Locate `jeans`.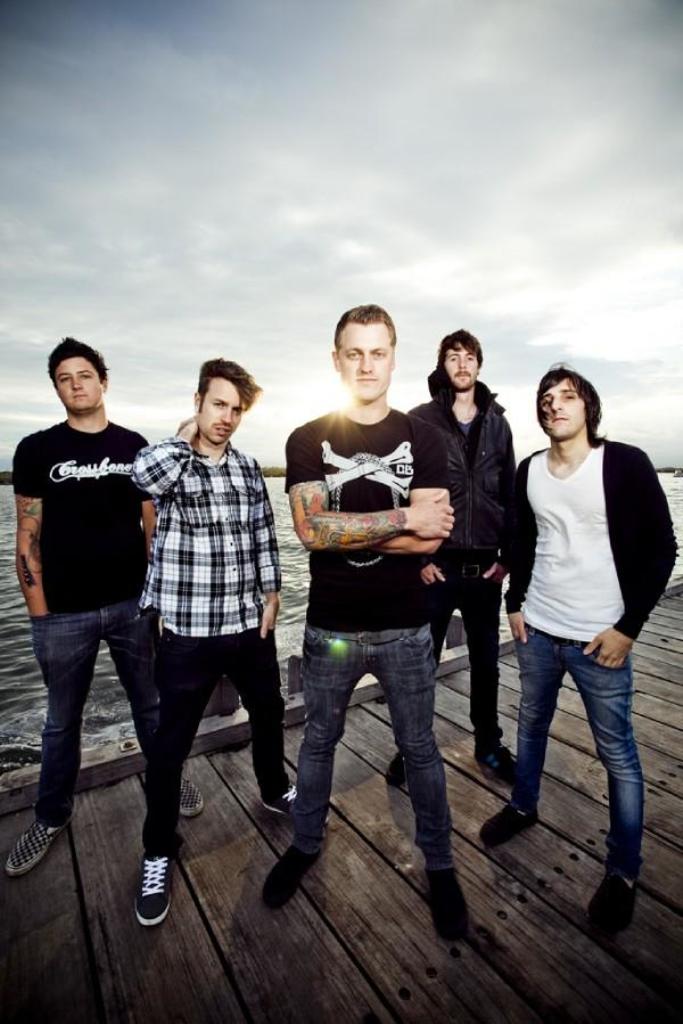
Bounding box: l=20, t=592, r=164, b=828.
